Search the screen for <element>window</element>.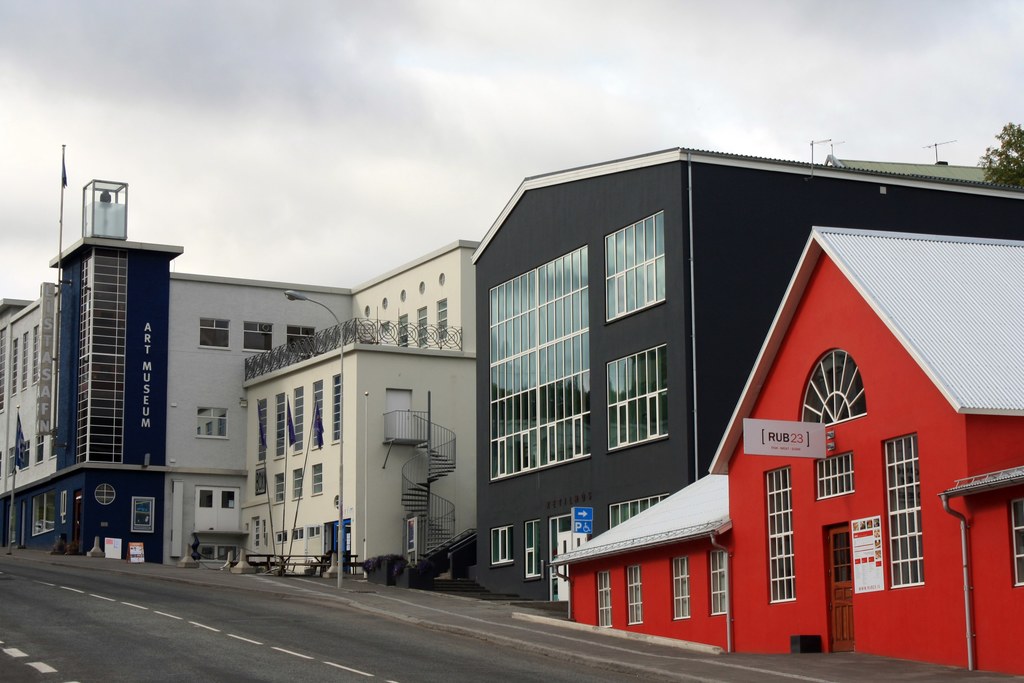
Found at (x1=197, y1=317, x2=231, y2=348).
